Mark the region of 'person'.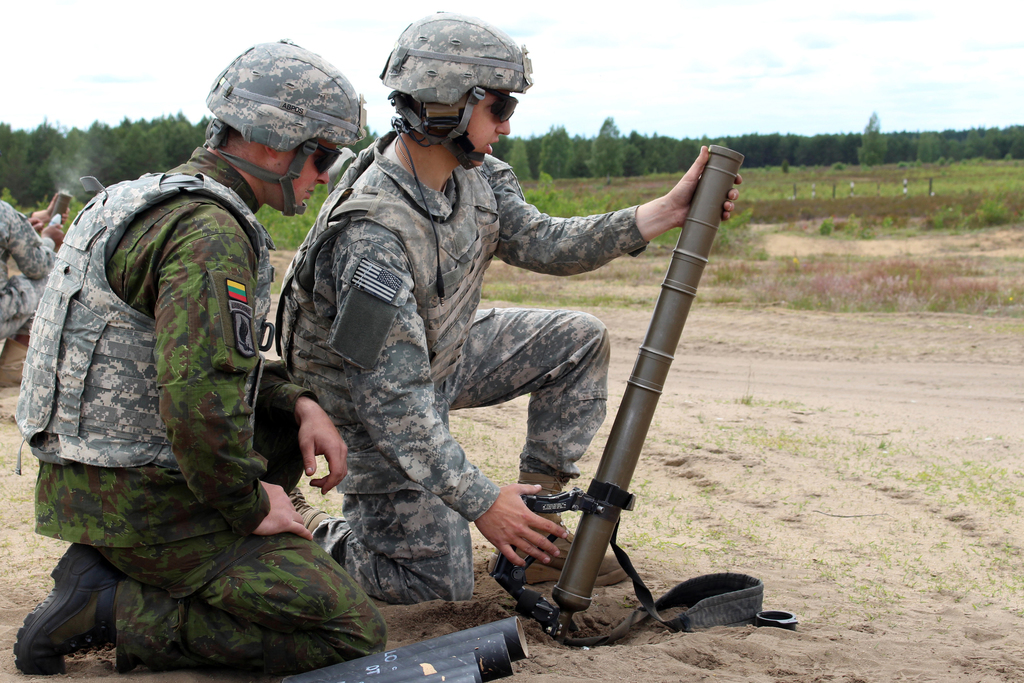
Region: select_region(0, 199, 63, 390).
